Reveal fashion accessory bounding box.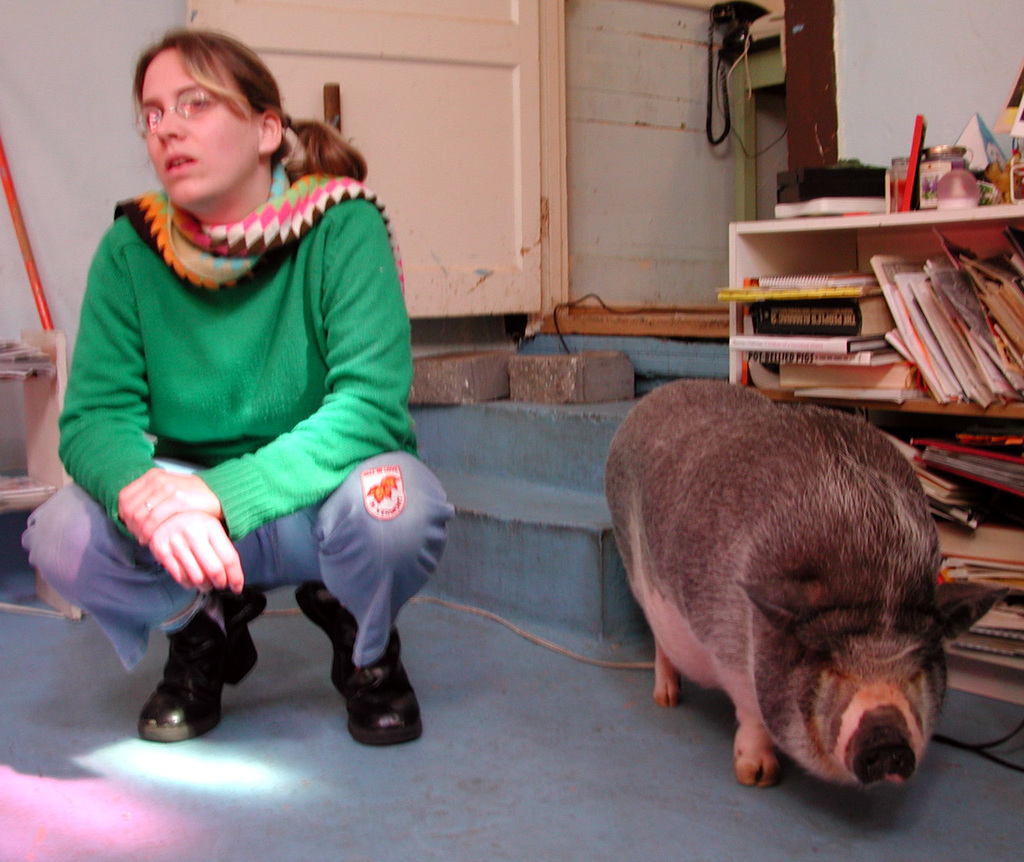
Revealed: crop(109, 150, 409, 299).
